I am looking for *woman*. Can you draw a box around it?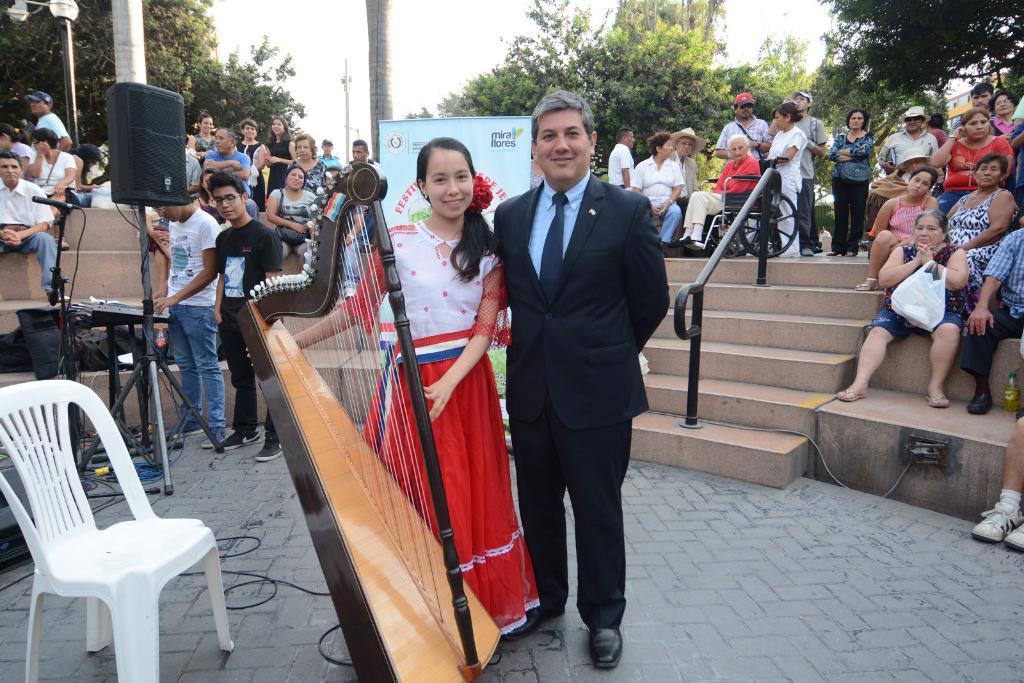
Sure, the bounding box is 189 163 228 228.
